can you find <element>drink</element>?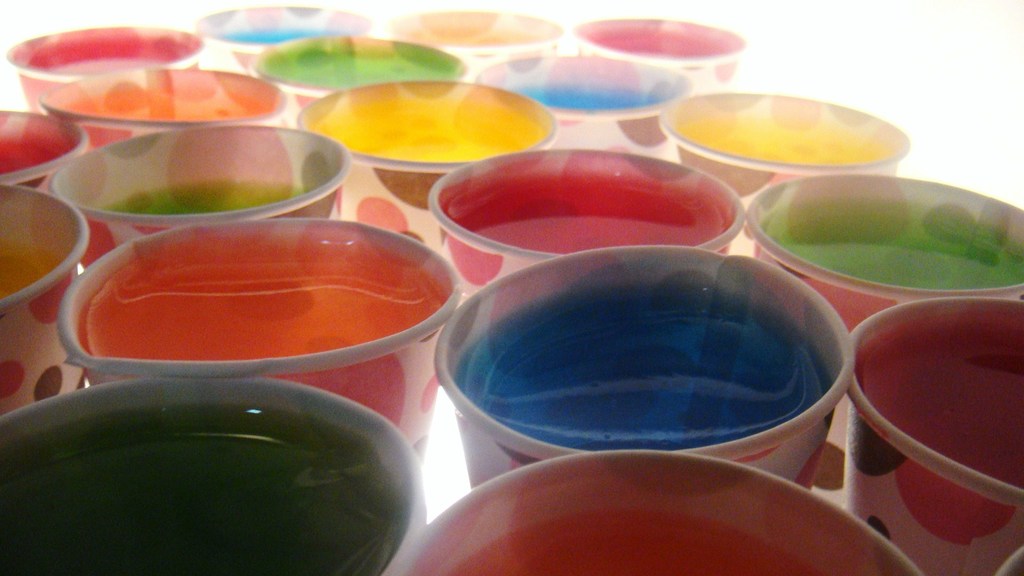
Yes, bounding box: 89, 239, 438, 364.
